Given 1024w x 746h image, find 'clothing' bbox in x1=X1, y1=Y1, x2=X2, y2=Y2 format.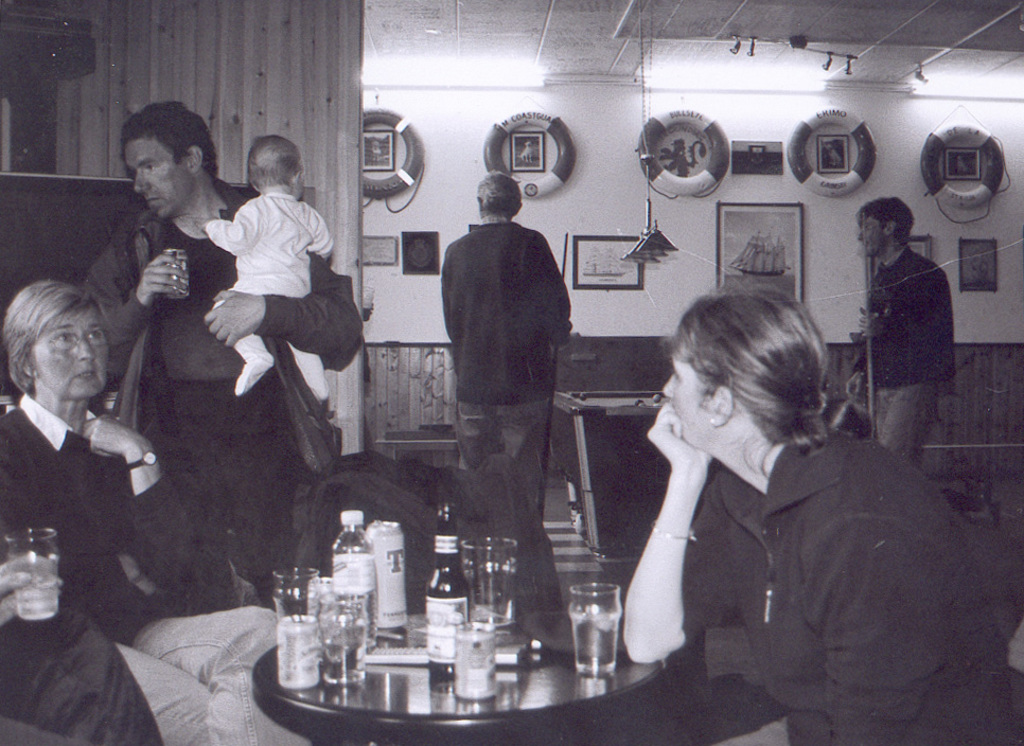
x1=0, y1=392, x2=314, y2=745.
